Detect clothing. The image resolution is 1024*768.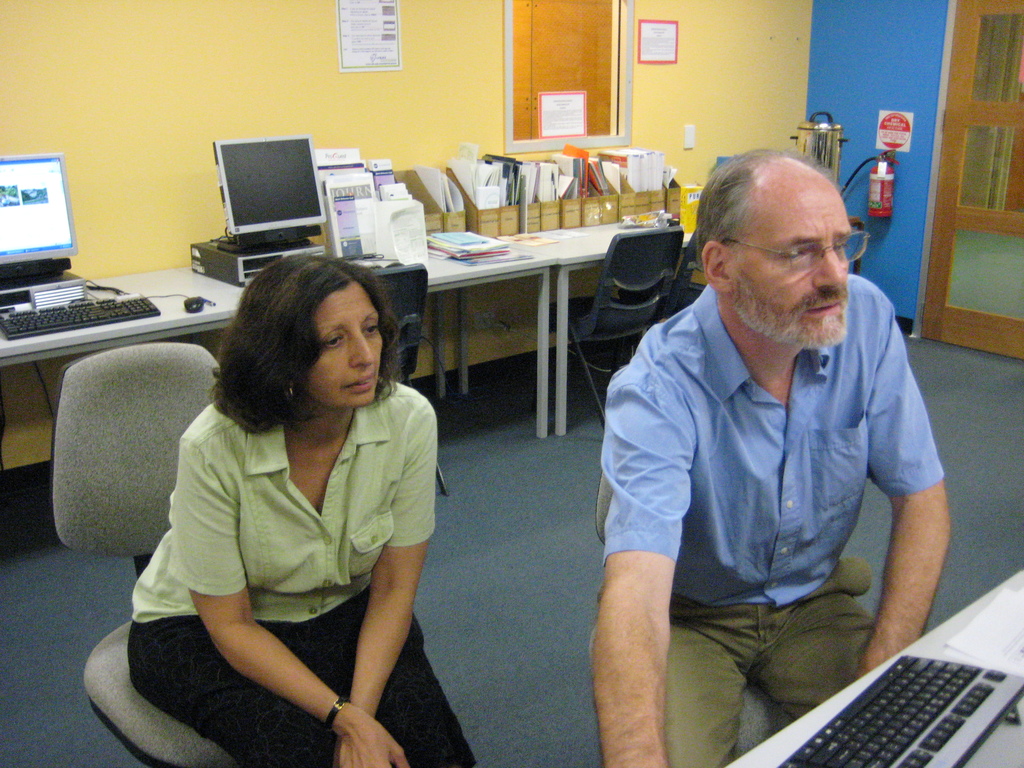
BBox(122, 579, 466, 767).
